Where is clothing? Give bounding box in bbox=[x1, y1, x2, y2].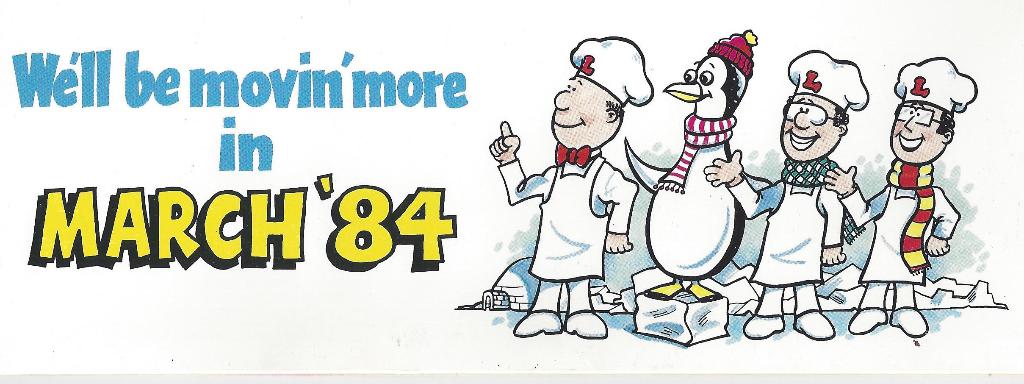
bbox=[505, 99, 644, 316].
